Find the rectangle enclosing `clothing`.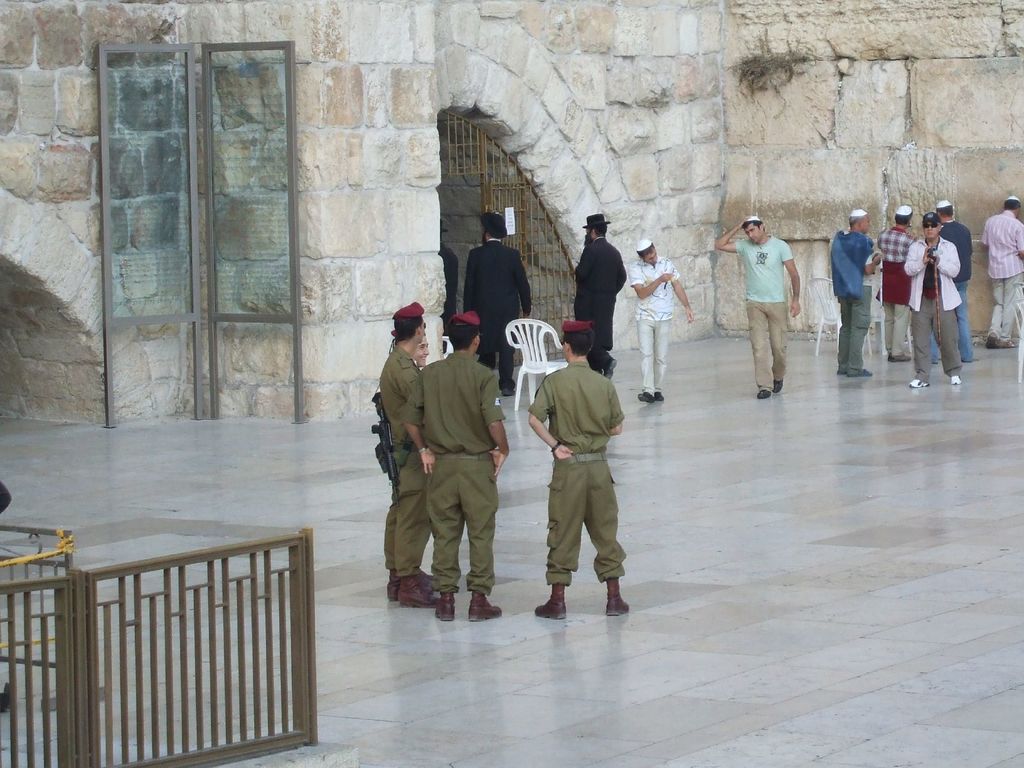
x1=904 y1=237 x2=961 y2=391.
